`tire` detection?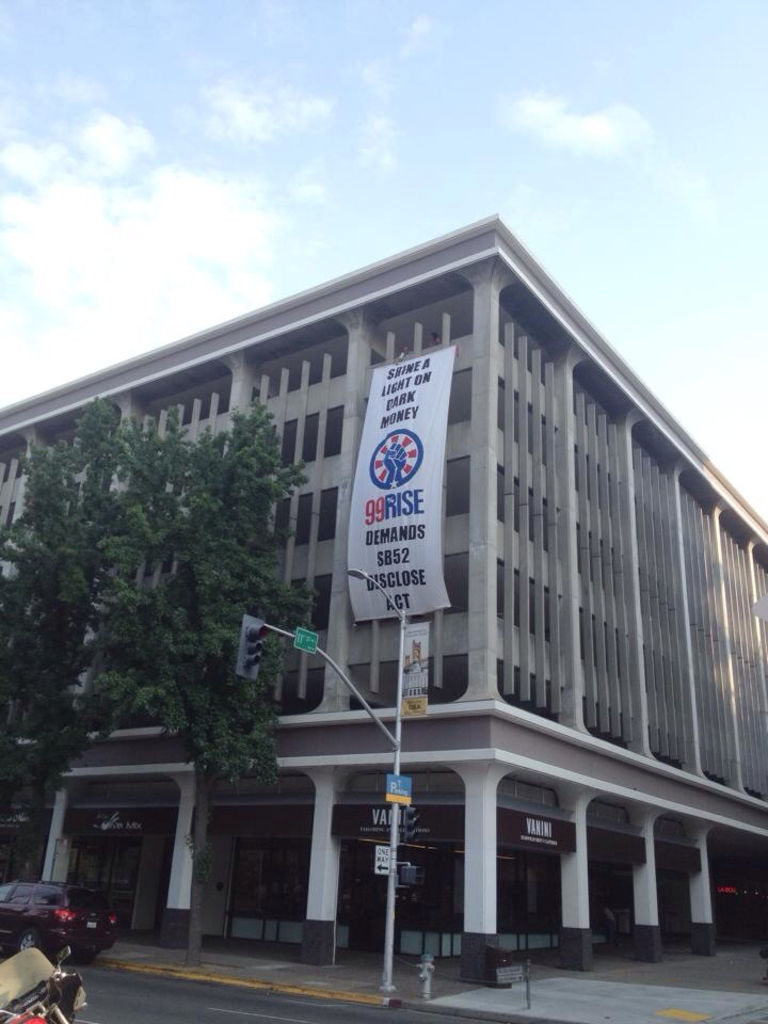
15 931 52 958
